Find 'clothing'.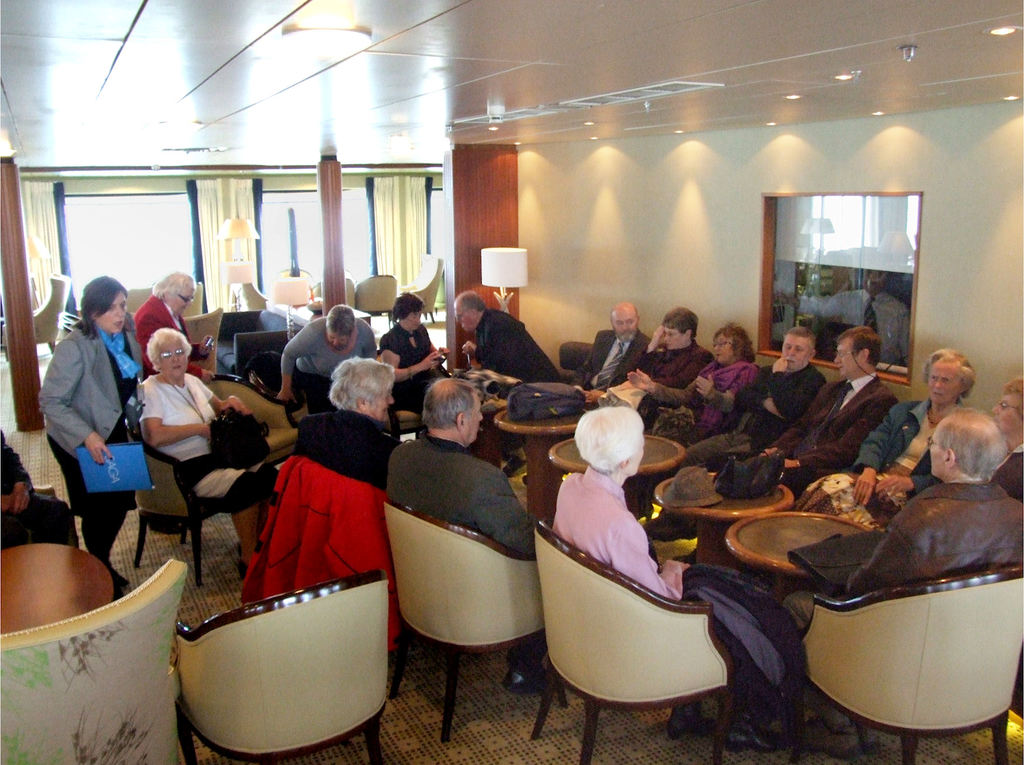
pyautogui.locateOnScreen(636, 342, 711, 413).
